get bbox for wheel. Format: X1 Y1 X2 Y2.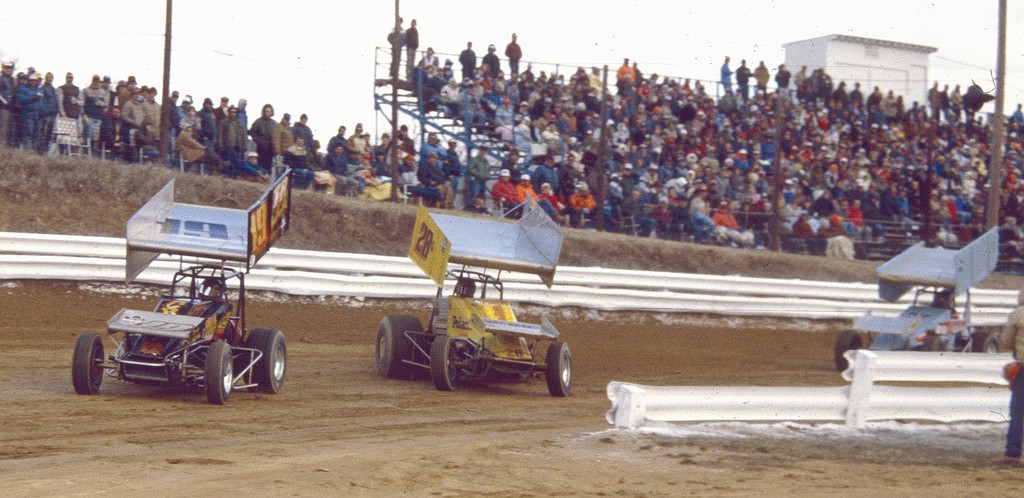
243 328 286 394.
